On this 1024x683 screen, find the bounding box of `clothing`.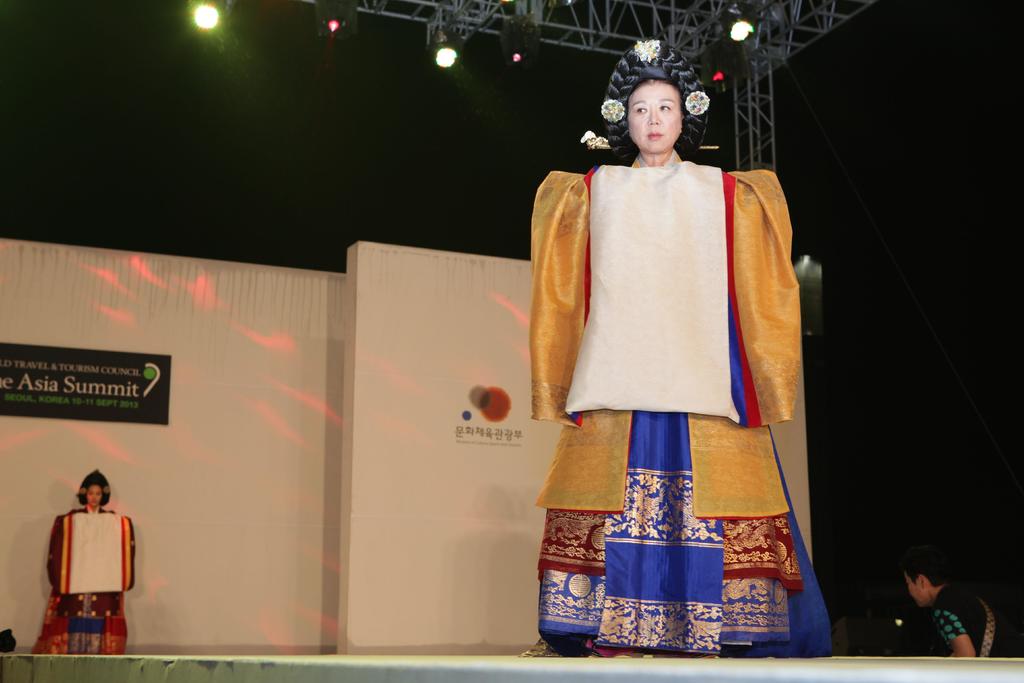
Bounding box: l=936, t=583, r=1020, b=651.
